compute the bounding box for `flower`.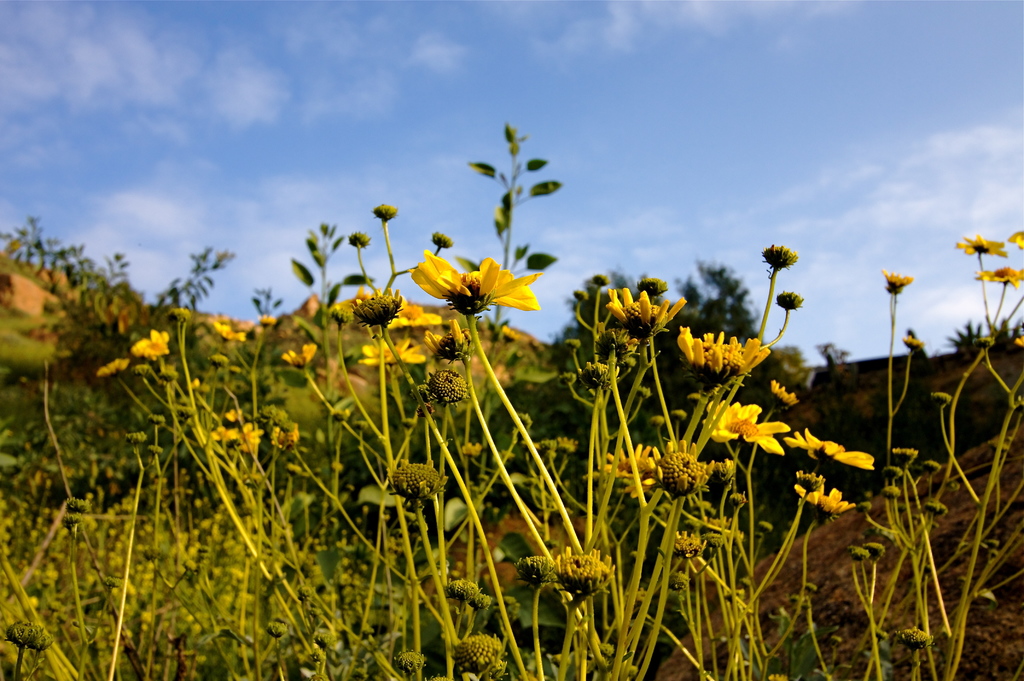
Rect(135, 329, 172, 356).
